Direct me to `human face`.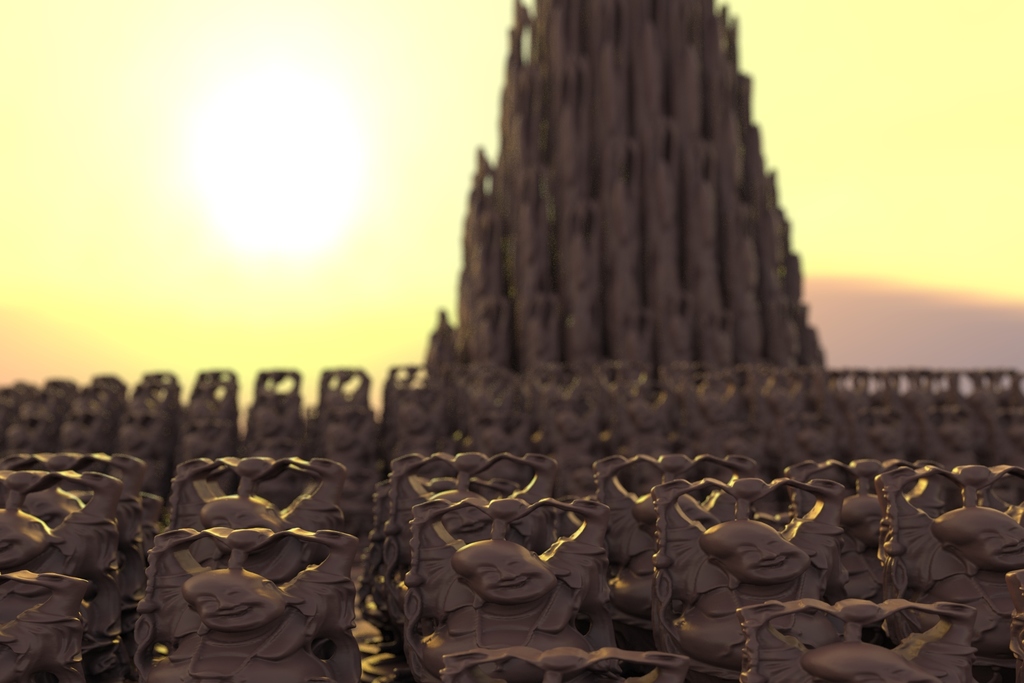
Direction: locate(459, 543, 559, 600).
